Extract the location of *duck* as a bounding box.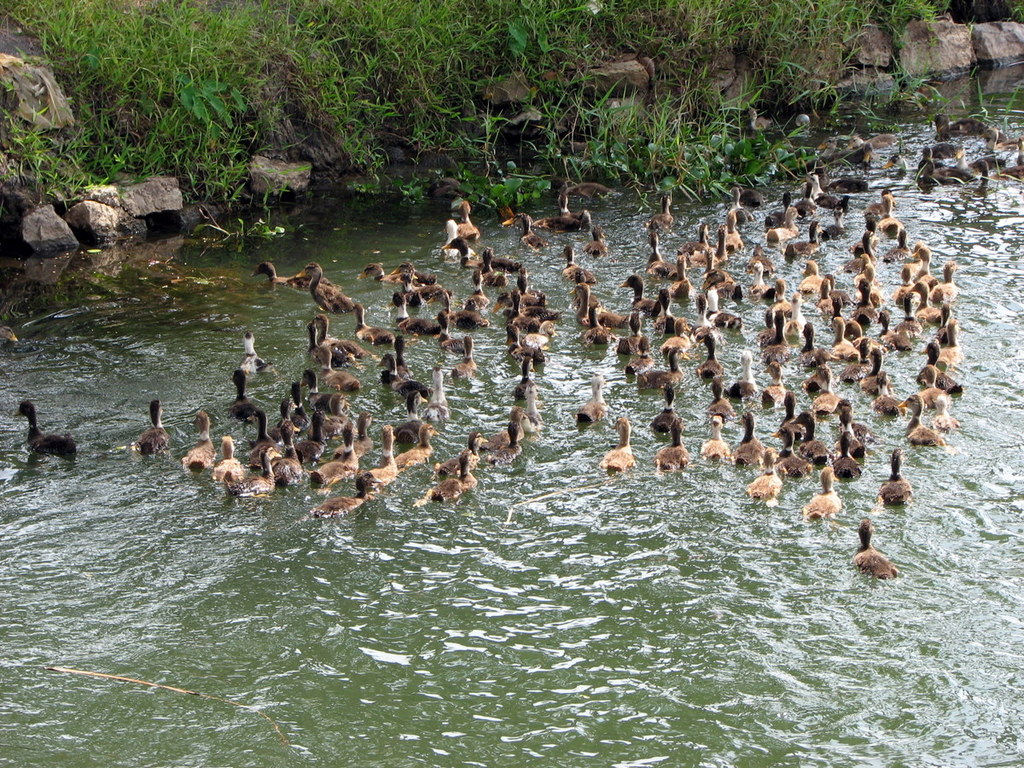
307,365,342,408.
